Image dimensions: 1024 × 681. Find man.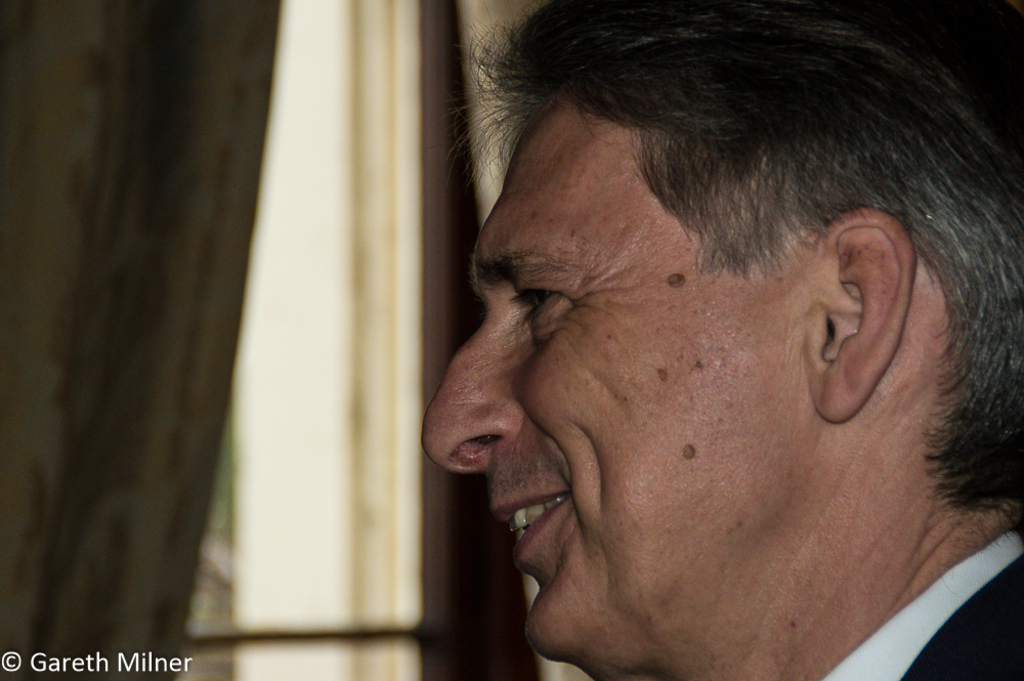
locate(416, 0, 1023, 680).
